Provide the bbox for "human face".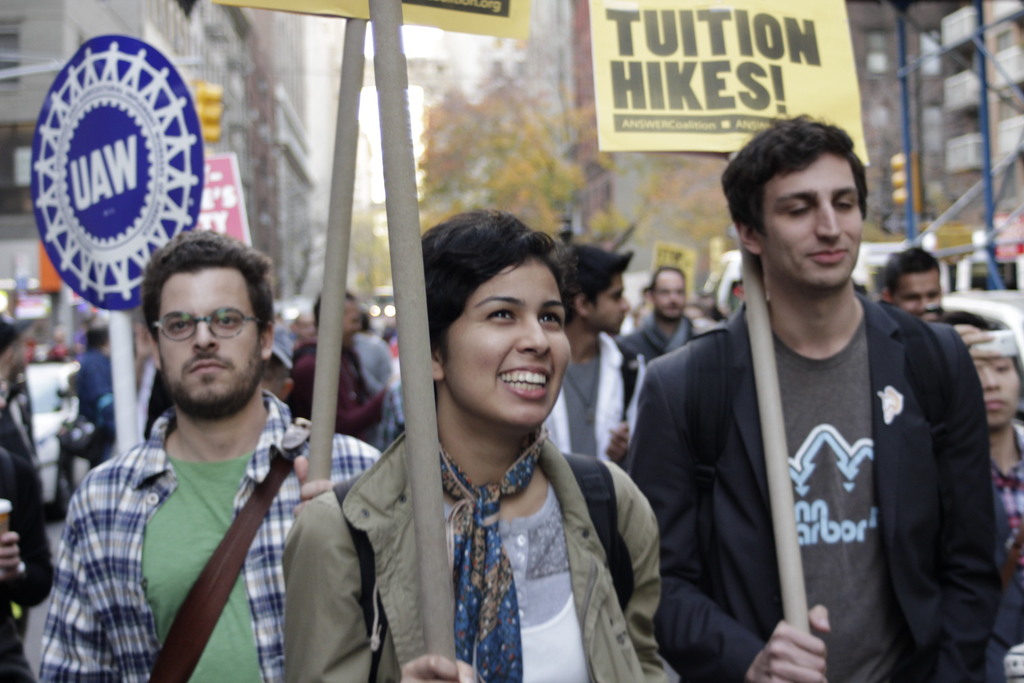
rect(901, 270, 939, 318).
